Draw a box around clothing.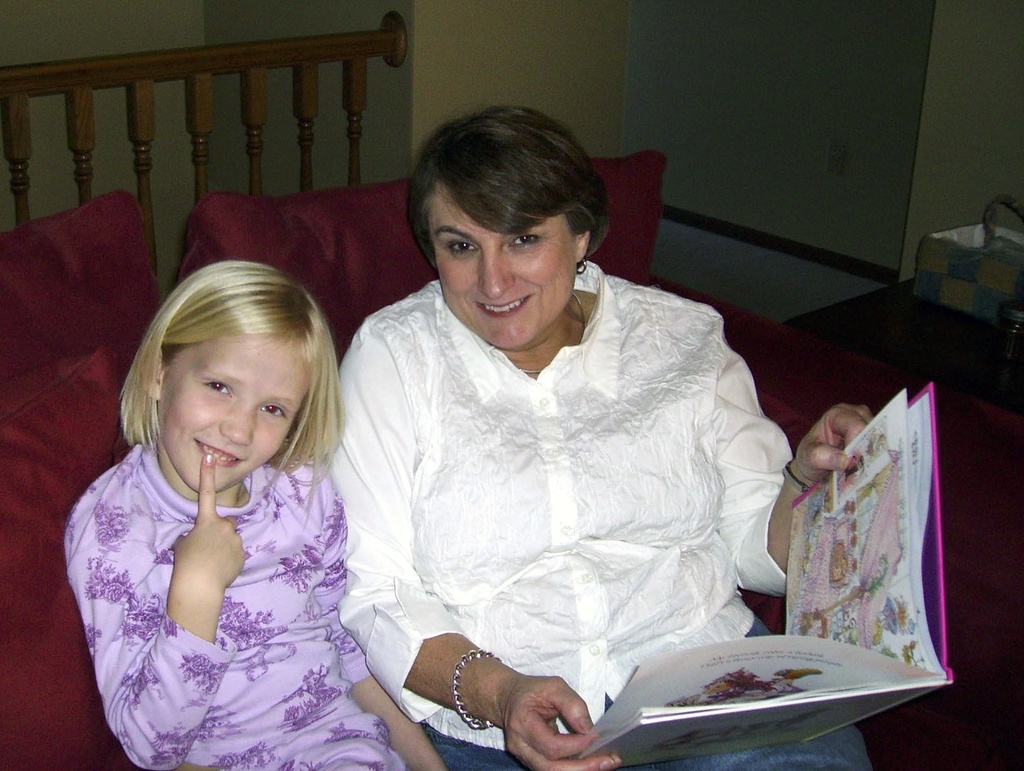
[x1=313, y1=228, x2=815, y2=730].
